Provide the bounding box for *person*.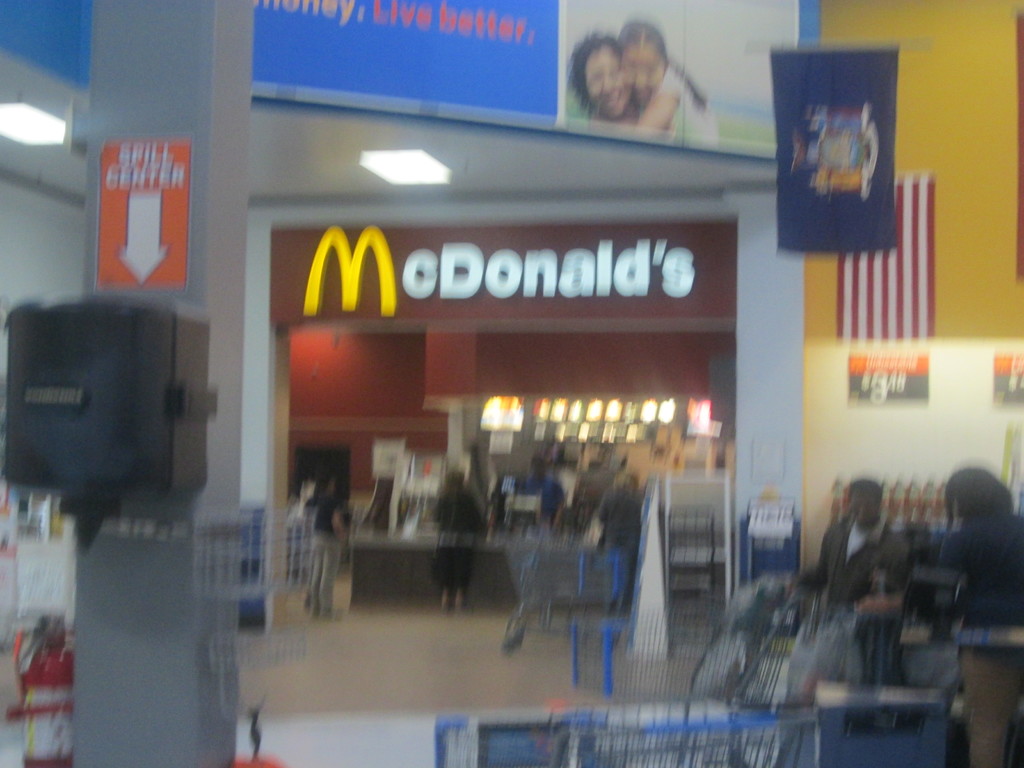
rect(613, 19, 717, 140).
